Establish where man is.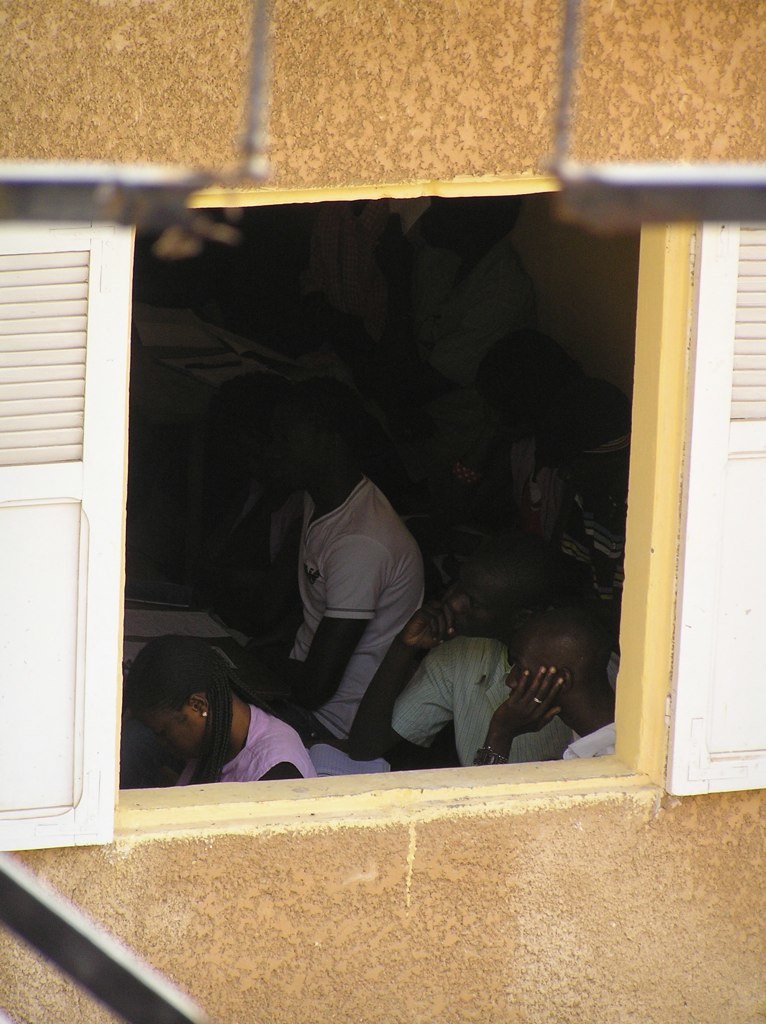
Established at bbox=[474, 608, 616, 765].
